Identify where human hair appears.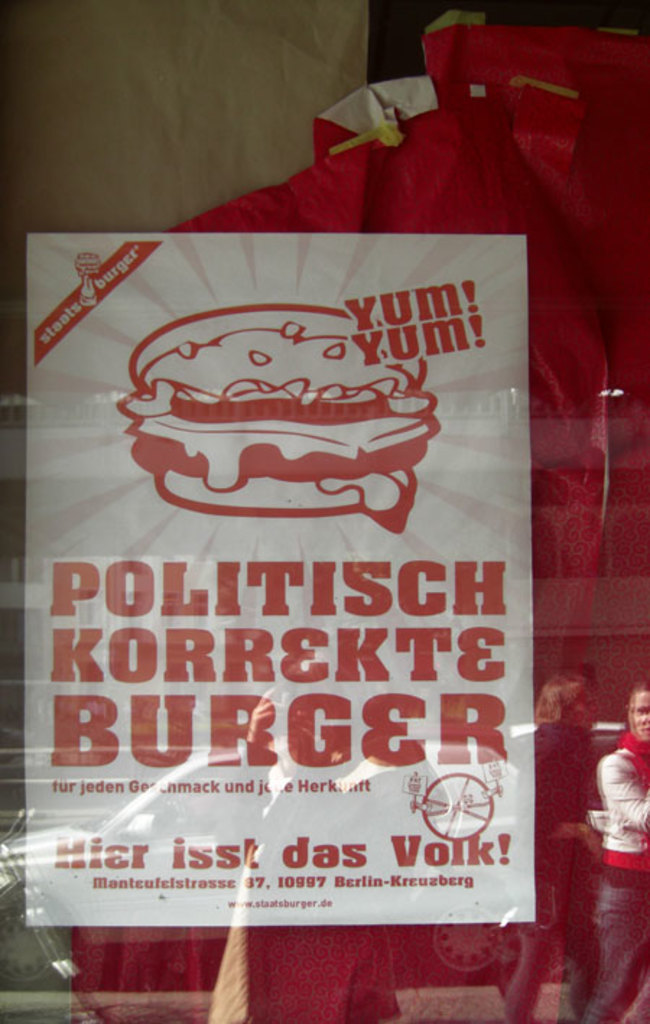
Appears at (624,685,644,726).
